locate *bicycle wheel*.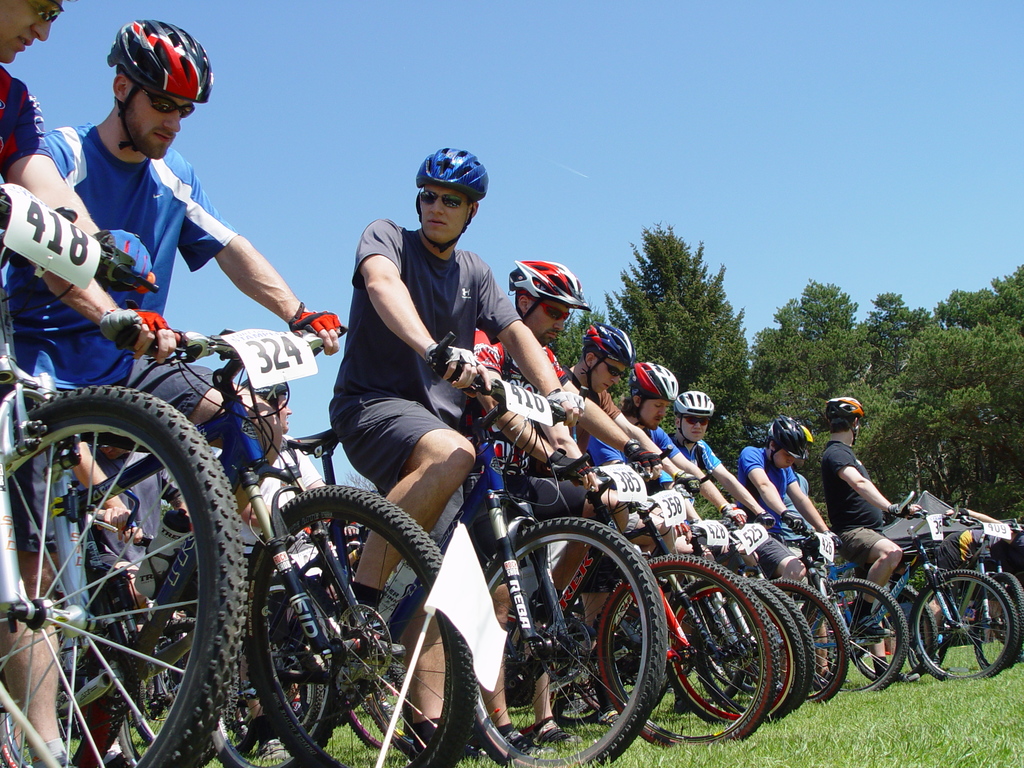
Bounding box: x1=771 y1=577 x2=852 y2=707.
